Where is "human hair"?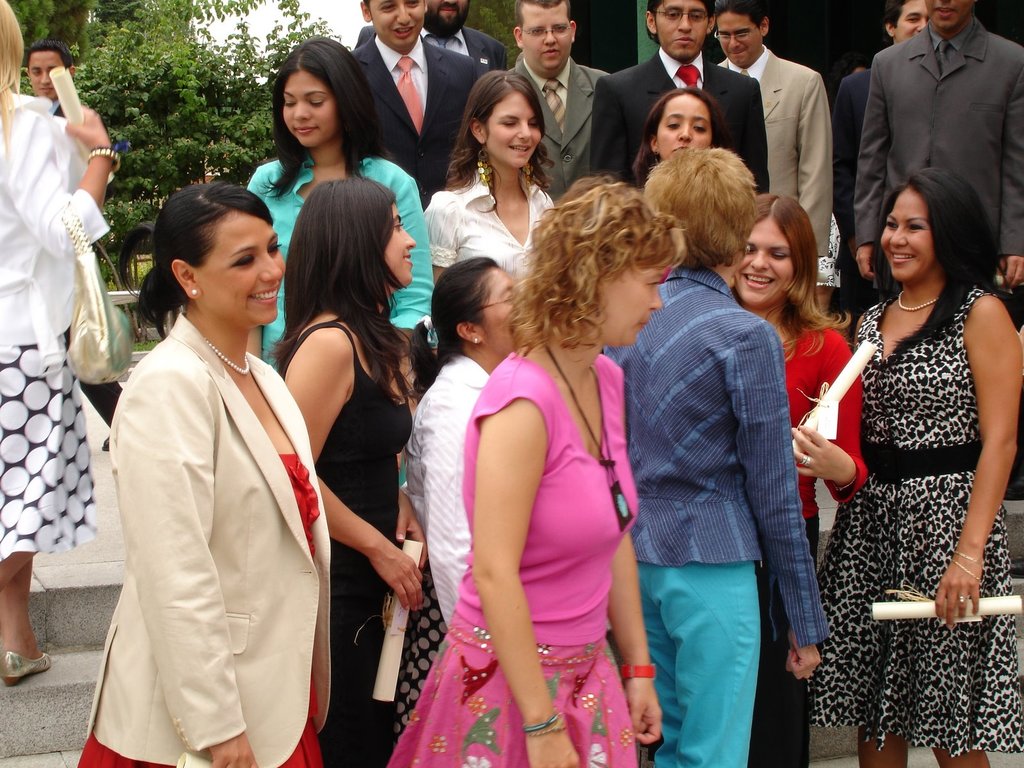
left=885, top=0, right=909, bottom=27.
